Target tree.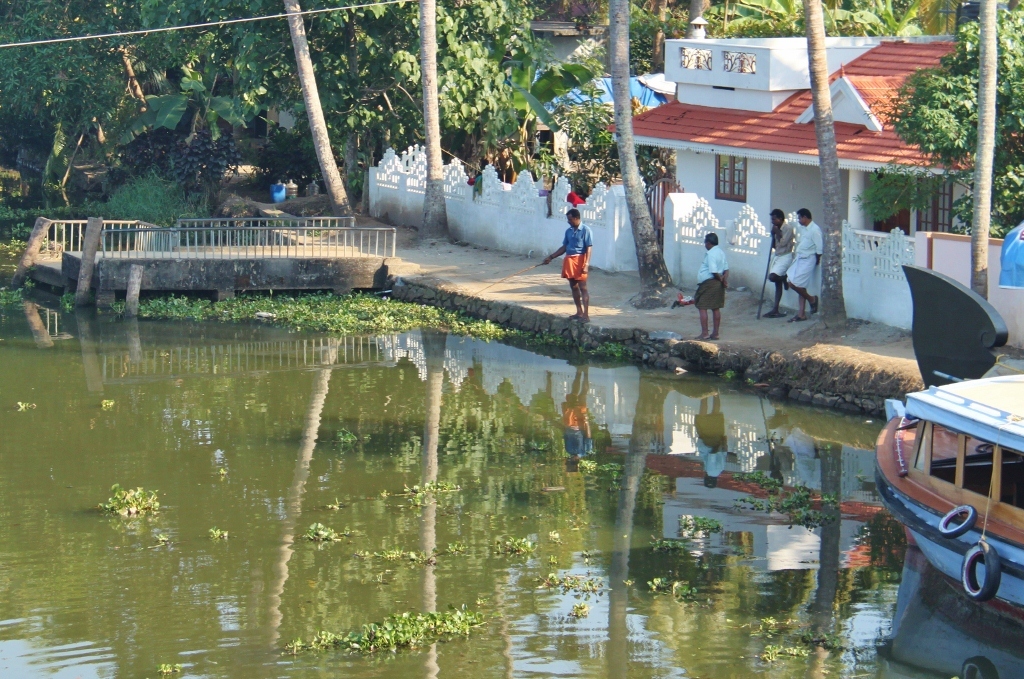
Target region: {"left": 94, "top": 169, "right": 201, "bottom": 223}.
